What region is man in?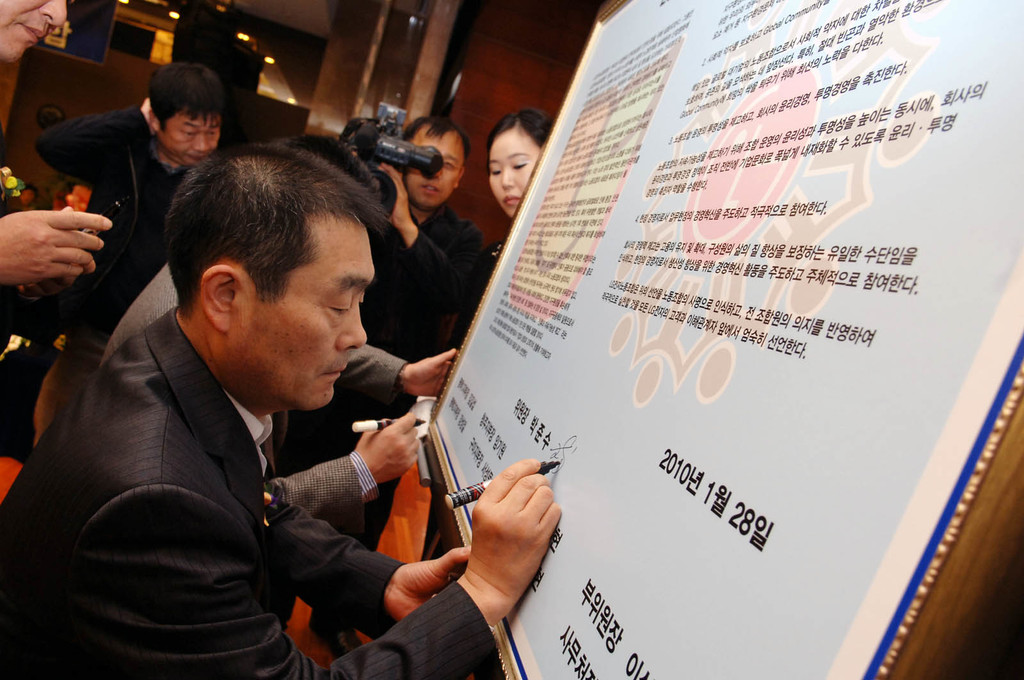
bbox=(0, 0, 111, 290).
